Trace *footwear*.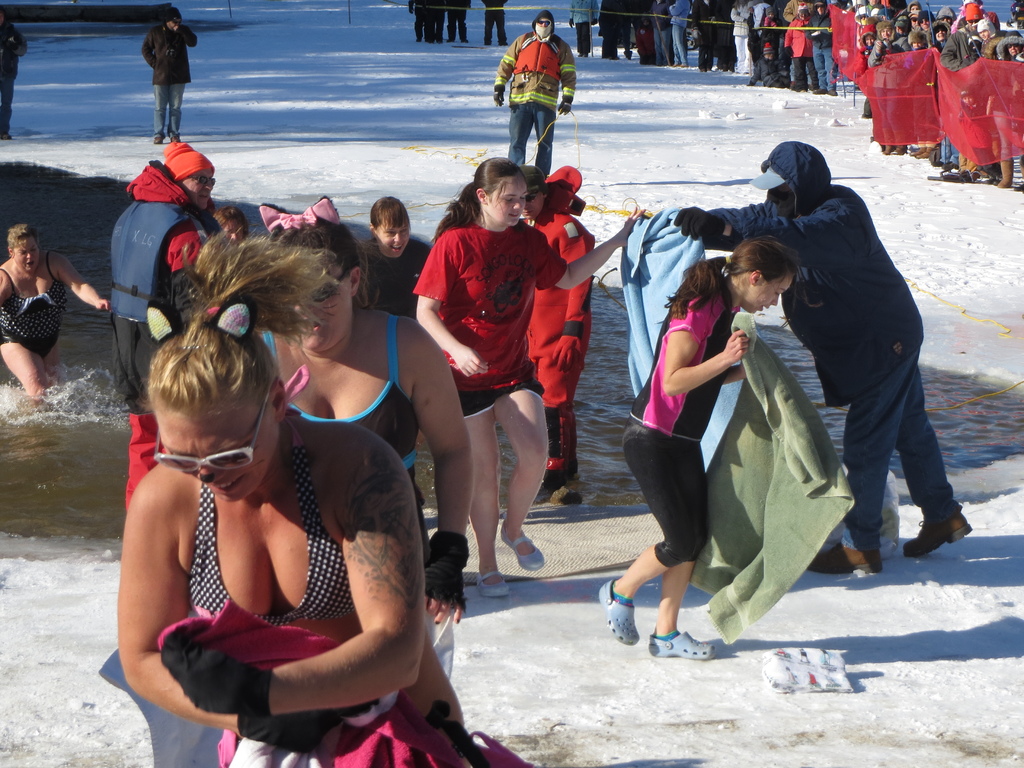
Traced to left=642, top=627, right=719, bottom=656.
